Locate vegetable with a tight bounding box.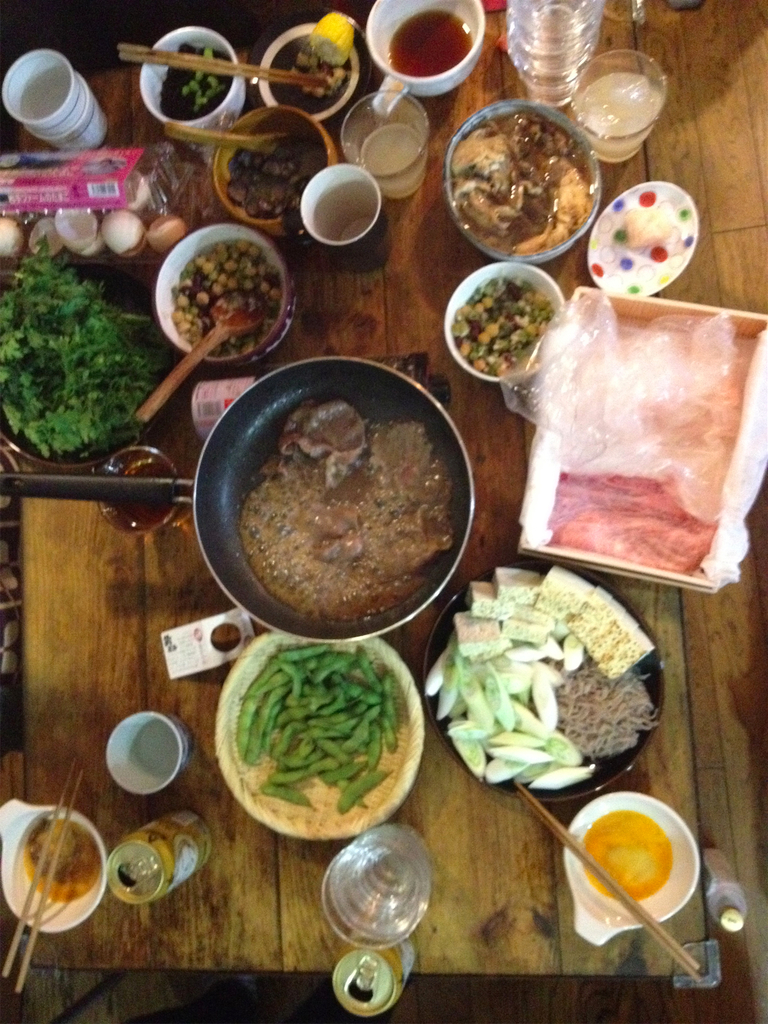
0:243:157:460.
